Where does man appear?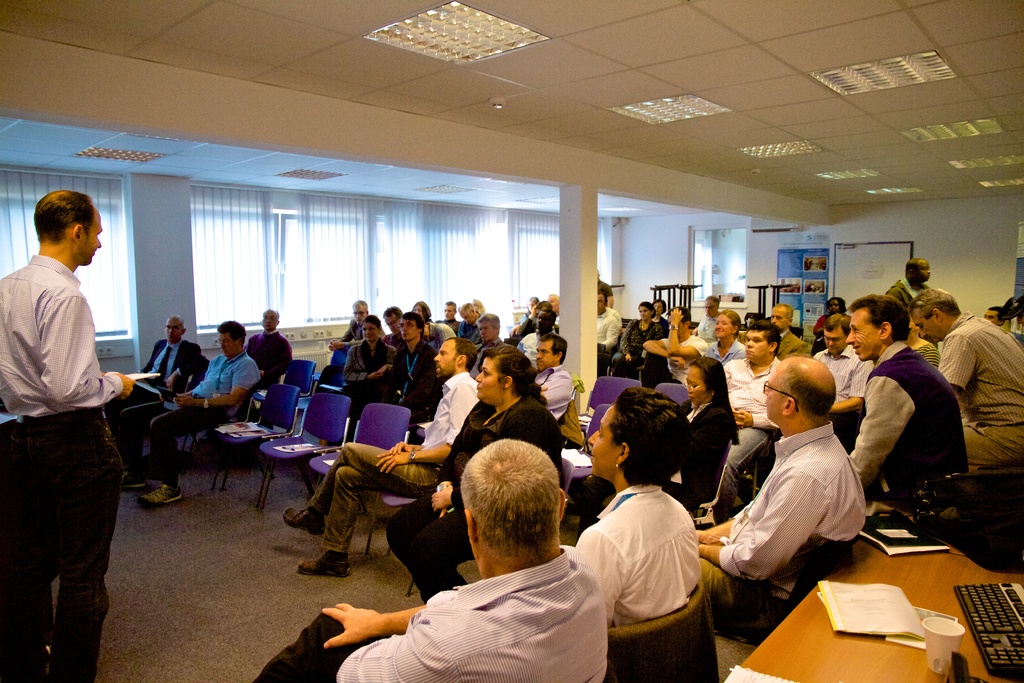
Appears at locate(717, 320, 790, 471).
